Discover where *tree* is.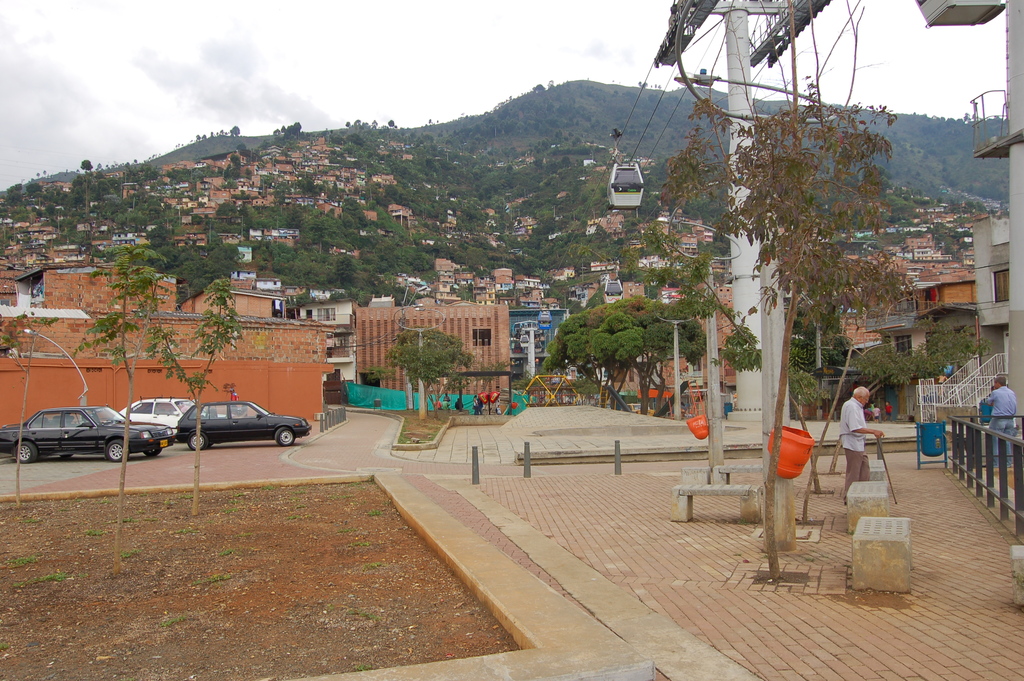
Discovered at BBox(142, 275, 244, 519).
